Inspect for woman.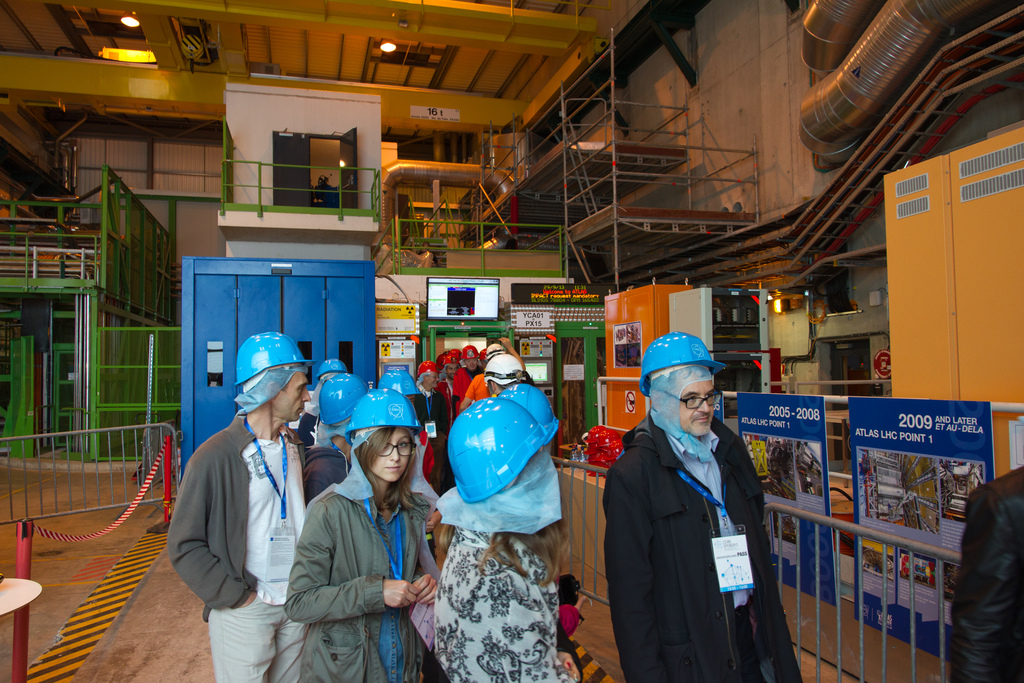
Inspection: bbox=(442, 339, 468, 397).
